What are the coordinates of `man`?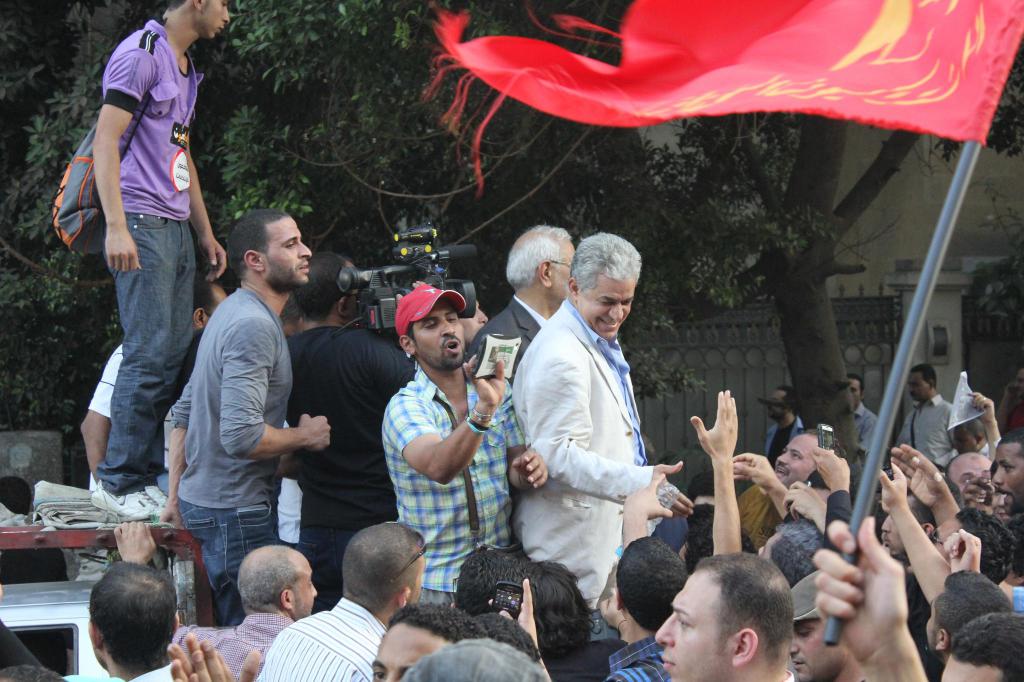
[x1=253, y1=523, x2=427, y2=681].
